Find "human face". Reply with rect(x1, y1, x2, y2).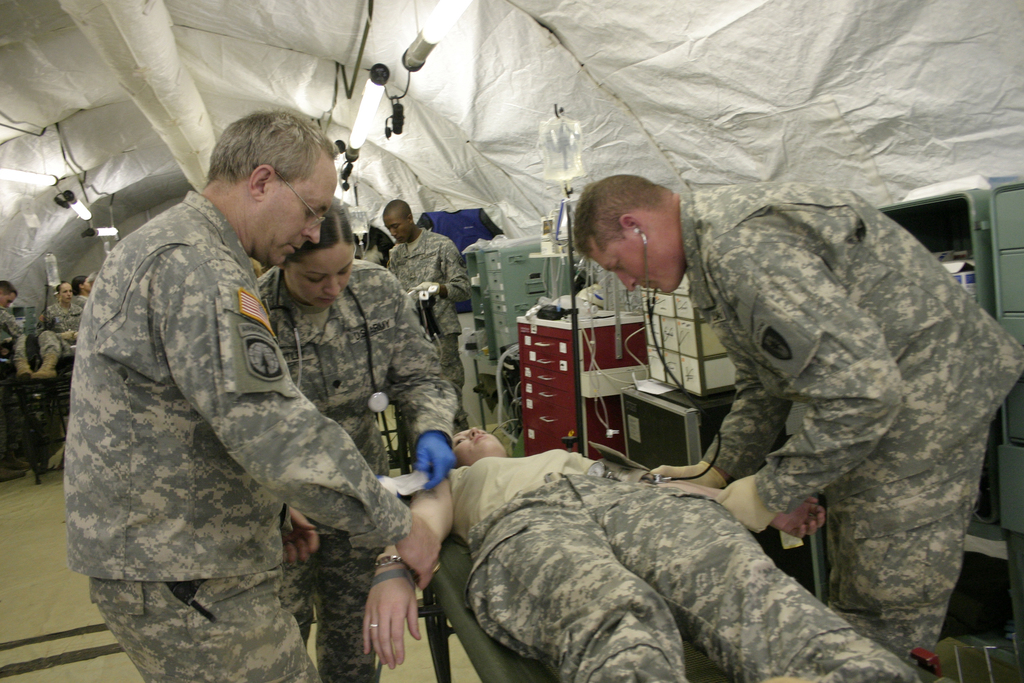
rect(57, 283, 76, 303).
